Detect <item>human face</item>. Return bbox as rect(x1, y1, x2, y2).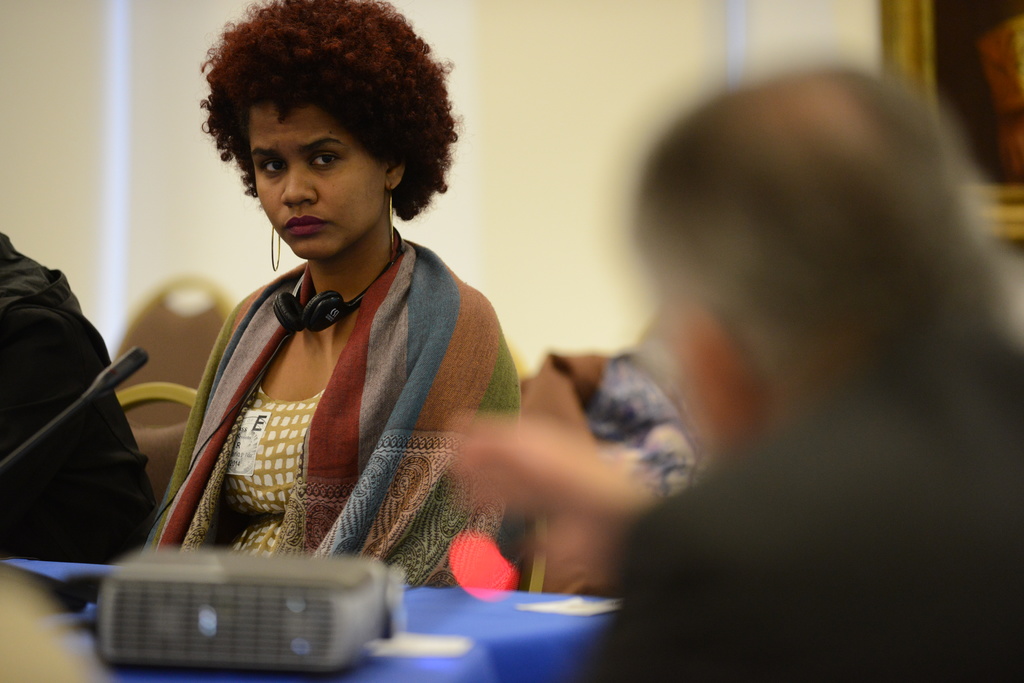
rect(248, 101, 384, 262).
